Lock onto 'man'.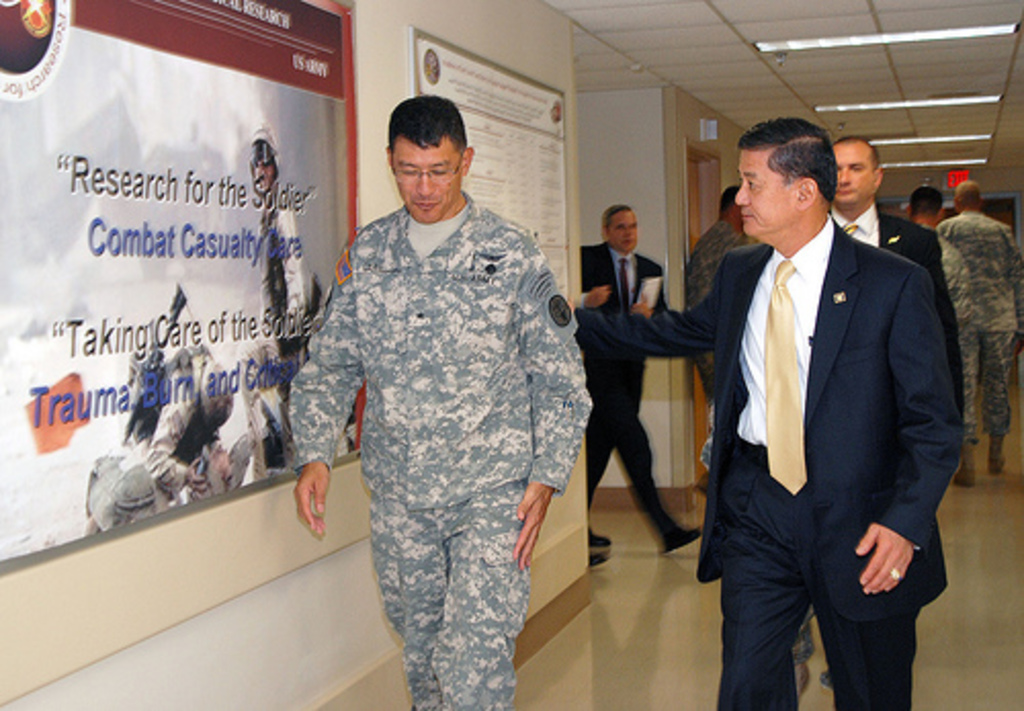
Locked: {"x1": 684, "y1": 186, "x2": 748, "y2": 311}.
